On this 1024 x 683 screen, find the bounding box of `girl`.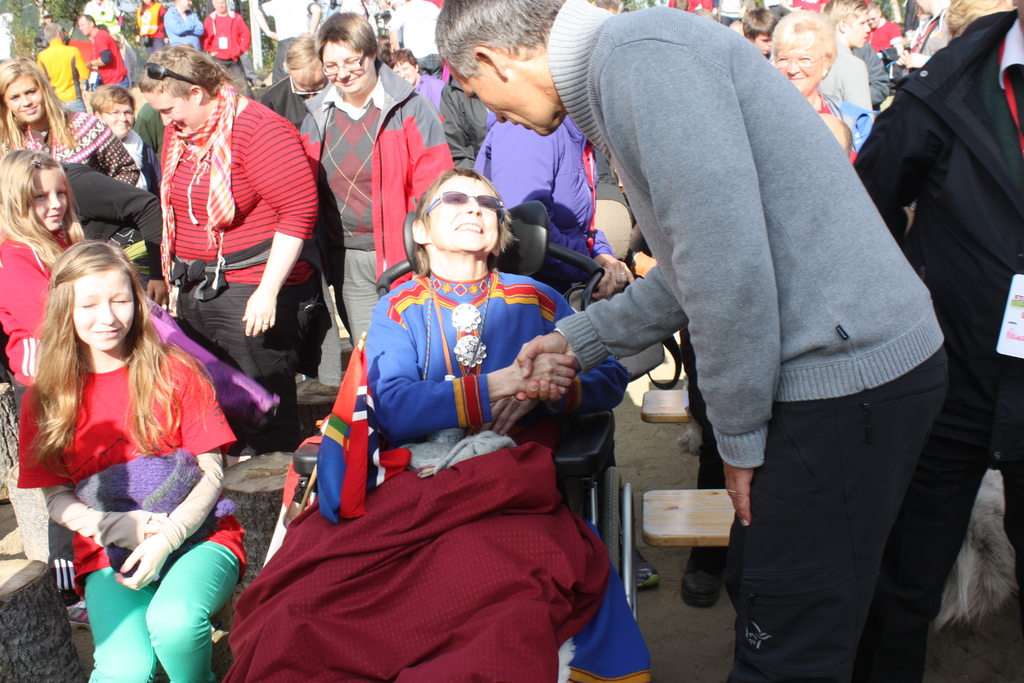
Bounding box: (9,242,258,682).
